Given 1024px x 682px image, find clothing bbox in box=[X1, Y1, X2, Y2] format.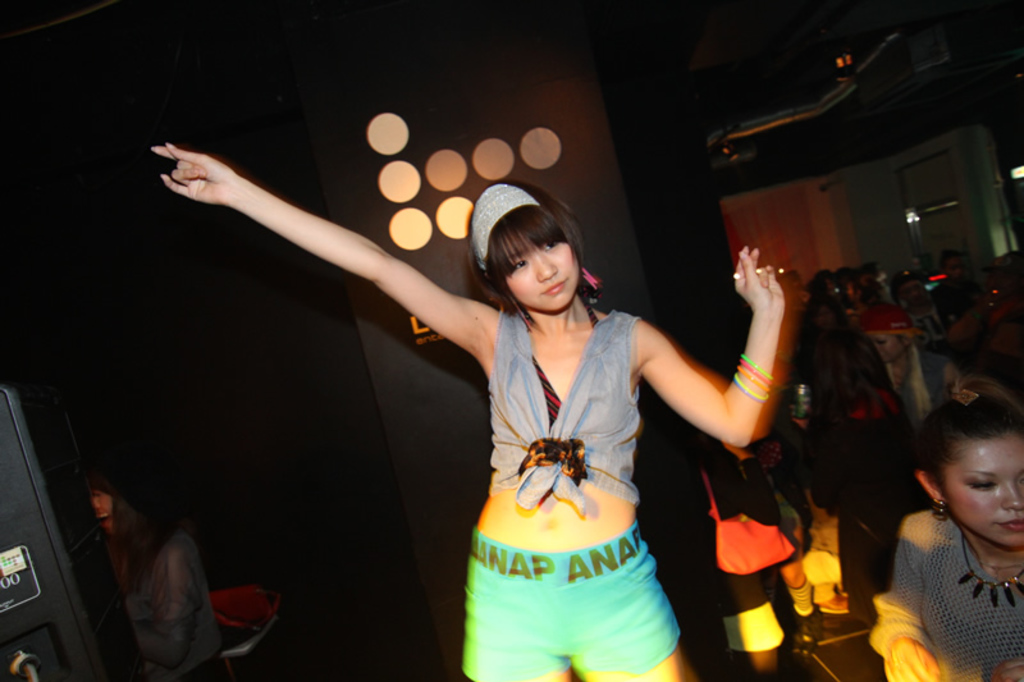
box=[888, 351, 950, 436].
